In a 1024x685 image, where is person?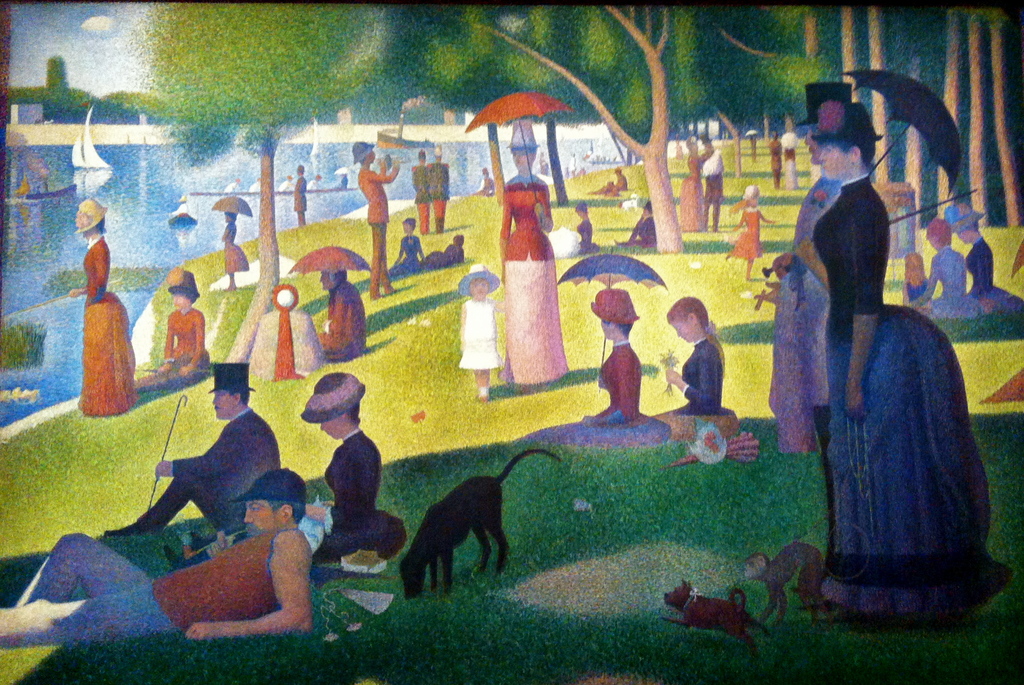
<bbox>592, 166, 627, 198</bbox>.
